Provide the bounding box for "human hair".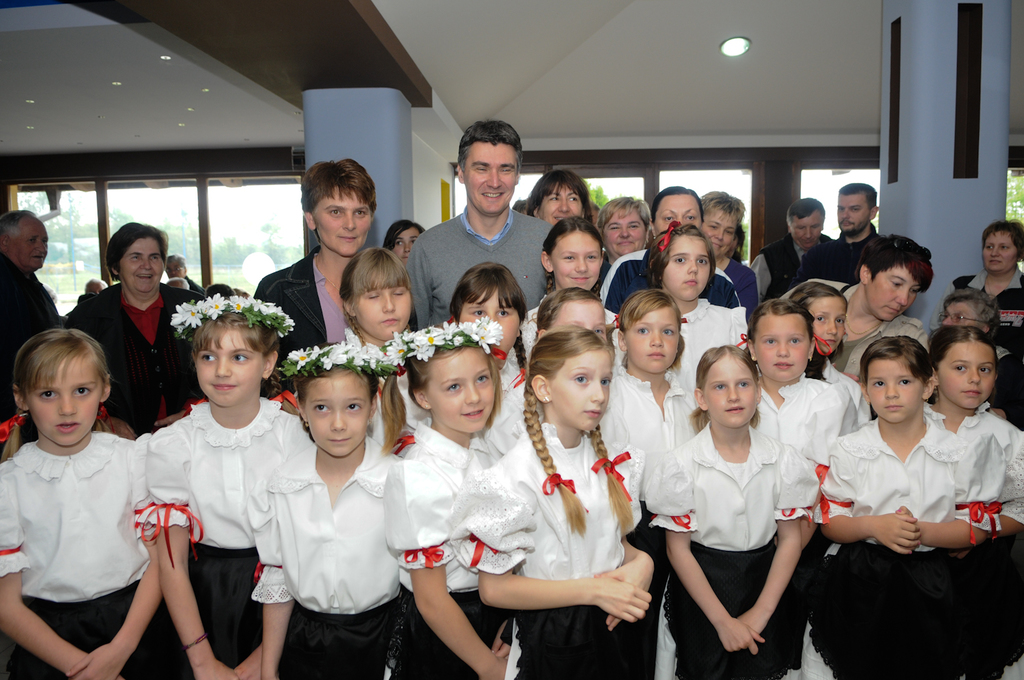
select_region(0, 328, 116, 462).
